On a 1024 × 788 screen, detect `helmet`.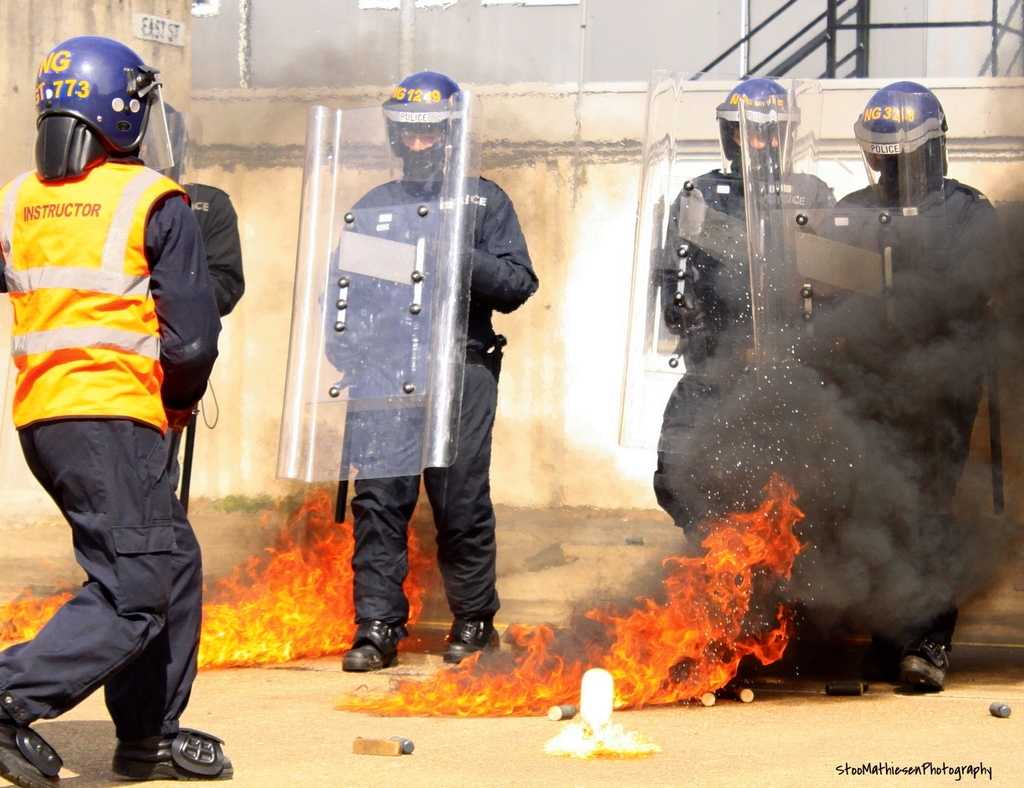
<bbox>370, 67, 482, 195</bbox>.
